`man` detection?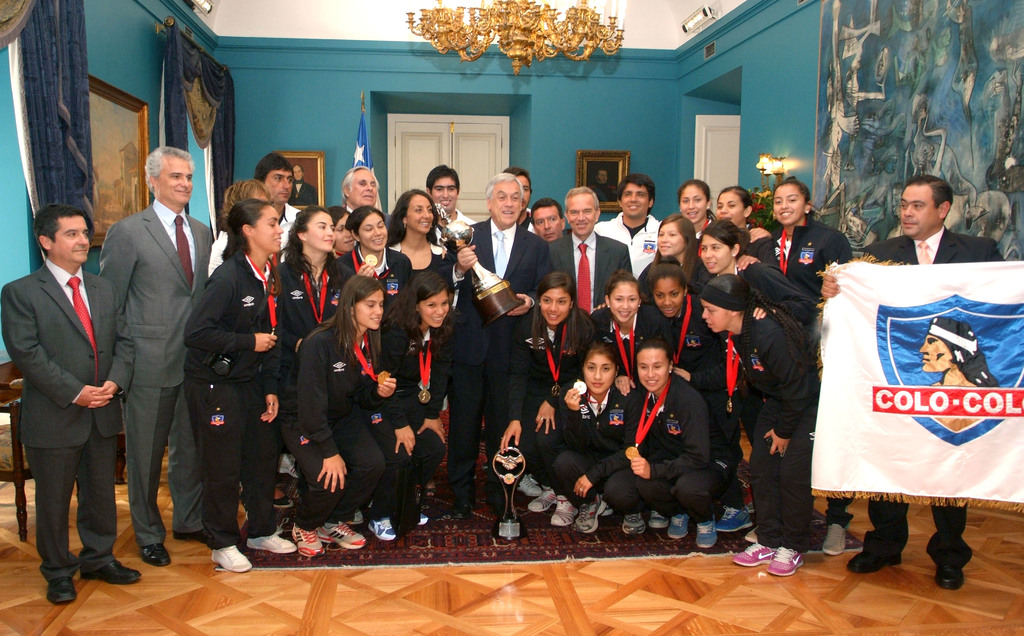
291, 162, 319, 211
